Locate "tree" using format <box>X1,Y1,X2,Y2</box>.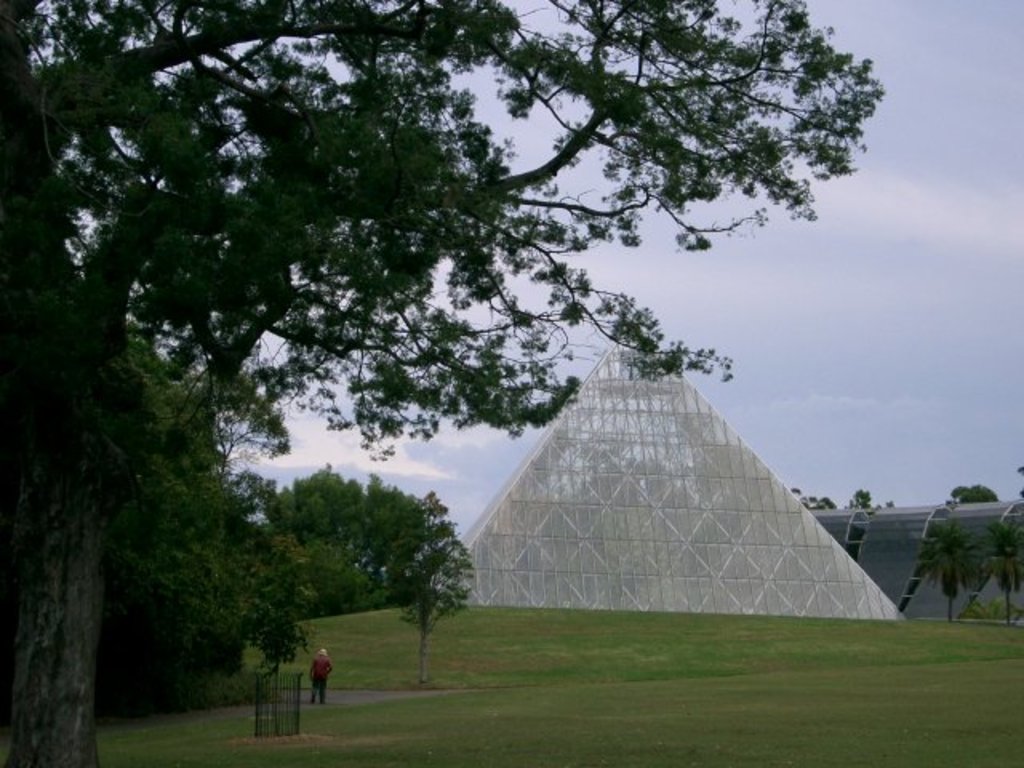
<box>790,478,843,518</box>.
